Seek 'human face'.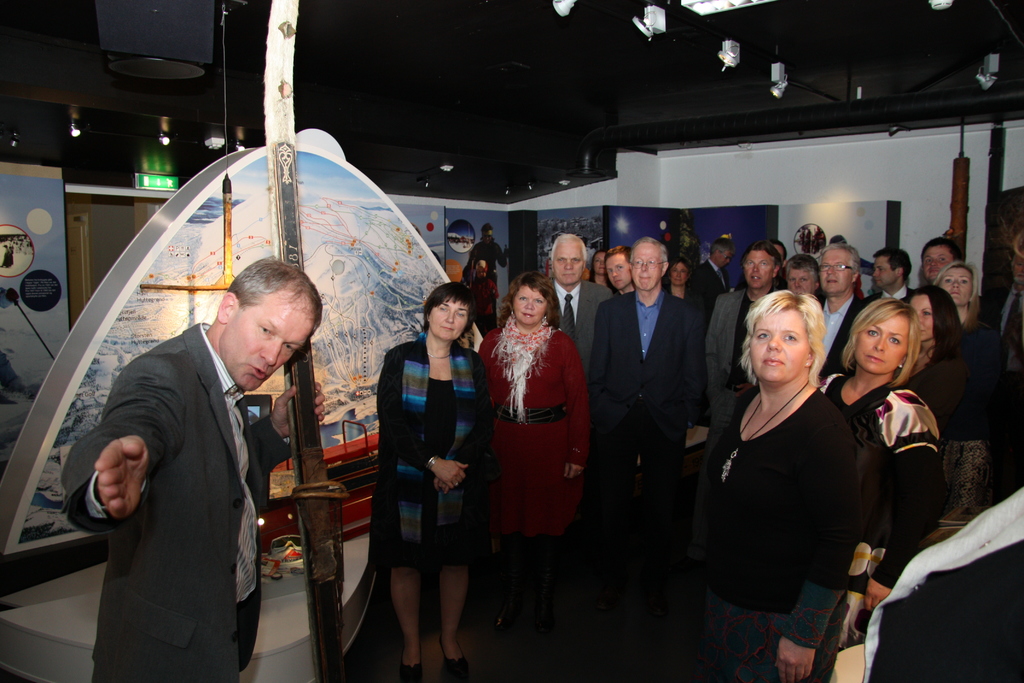
940/268/976/304.
